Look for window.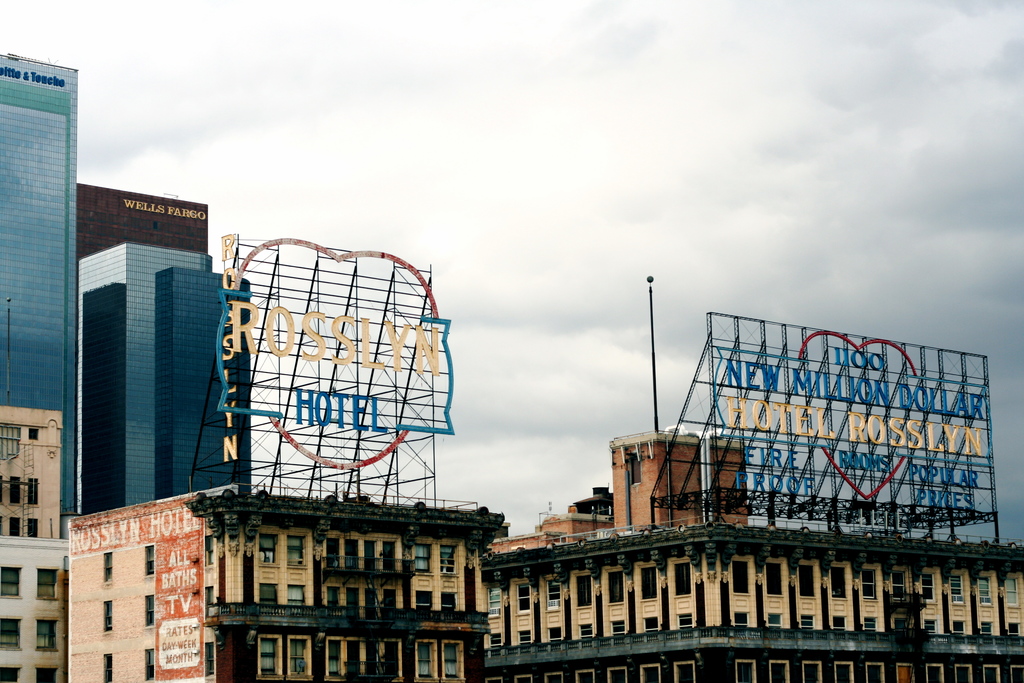
Found: 623,448,643,486.
